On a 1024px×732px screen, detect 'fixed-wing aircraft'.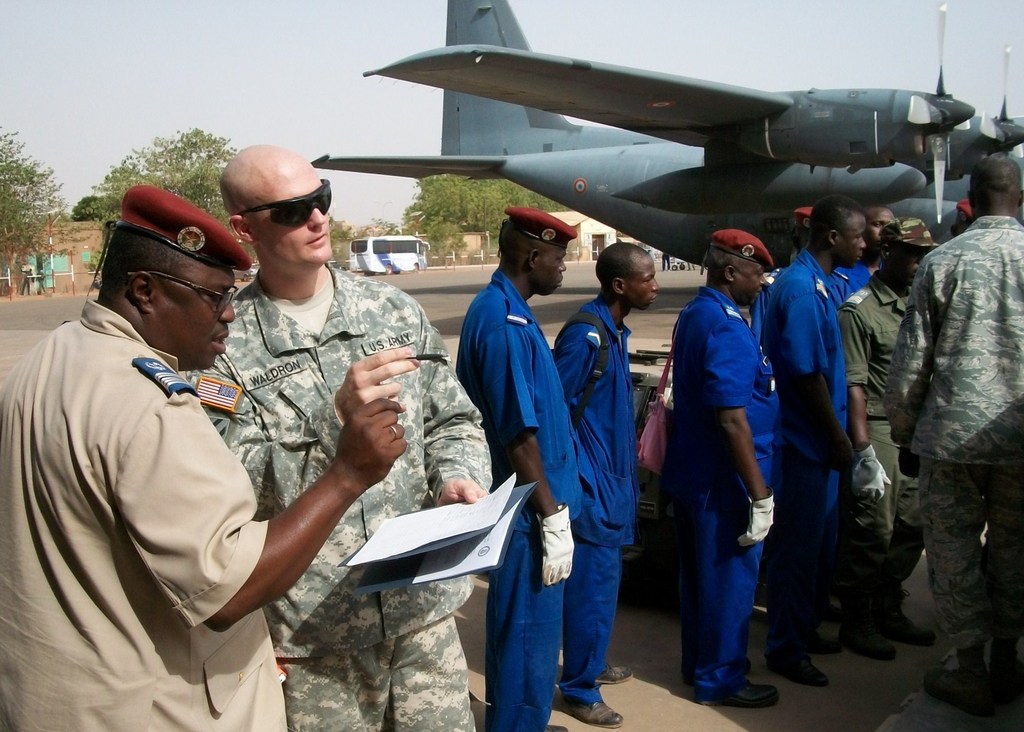
box=[312, 0, 1023, 268].
